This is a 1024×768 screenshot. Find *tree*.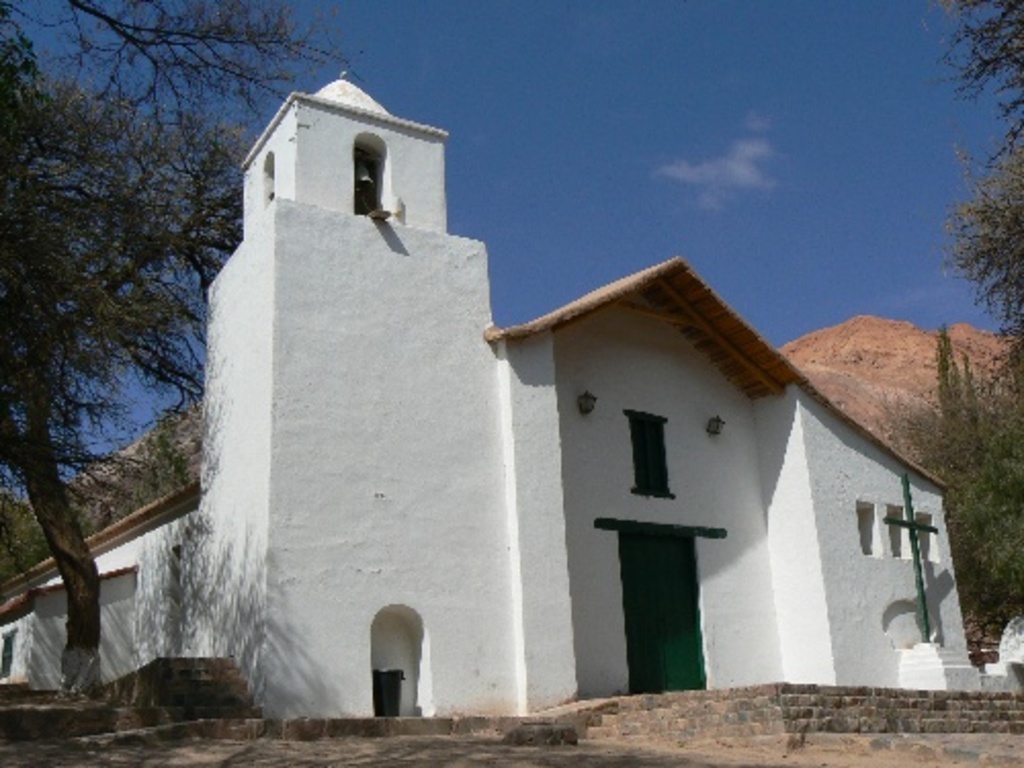
Bounding box: [x1=10, y1=29, x2=215, y2=688].
